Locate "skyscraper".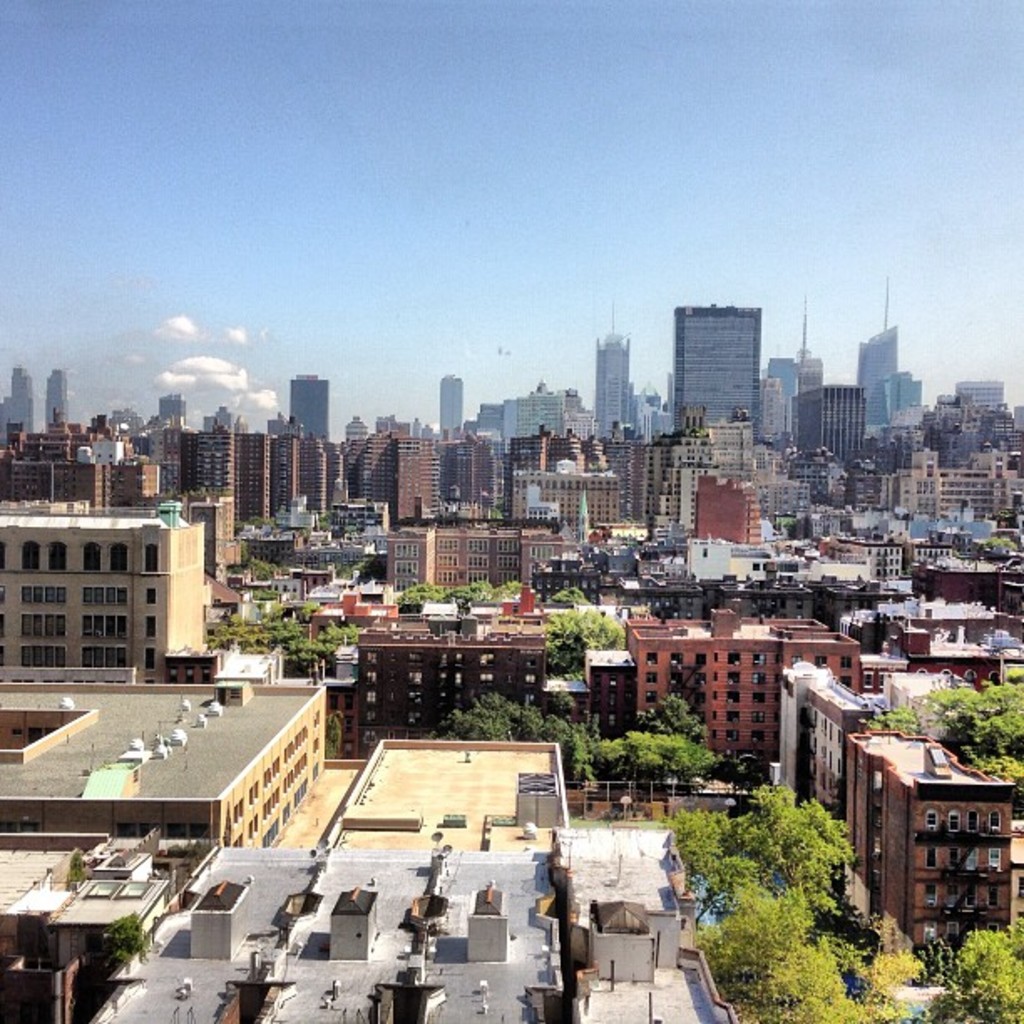
Bounding box: box(470, 442, 520, 520).
